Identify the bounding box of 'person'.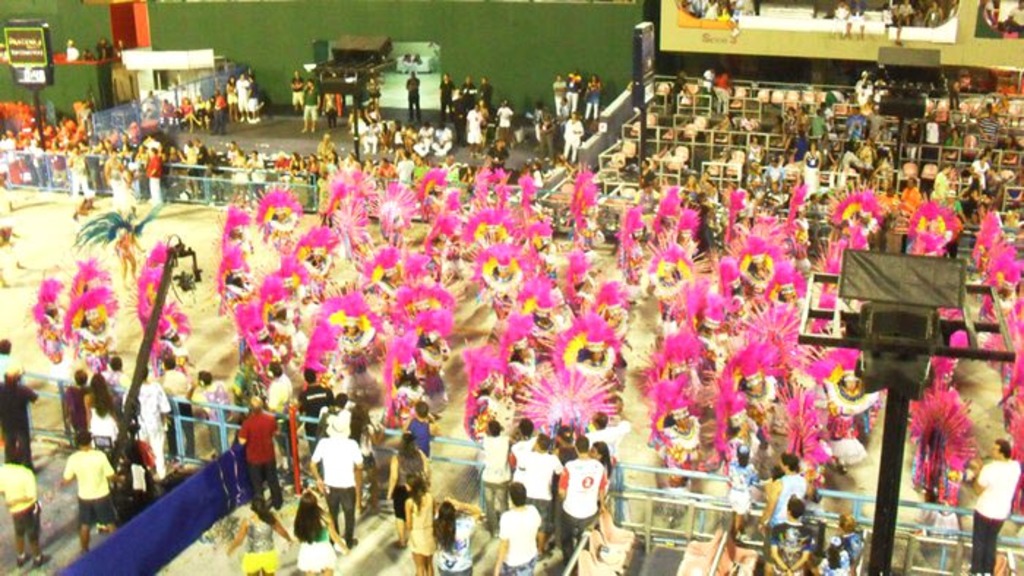
select_region(189, 370, 227, 456).
